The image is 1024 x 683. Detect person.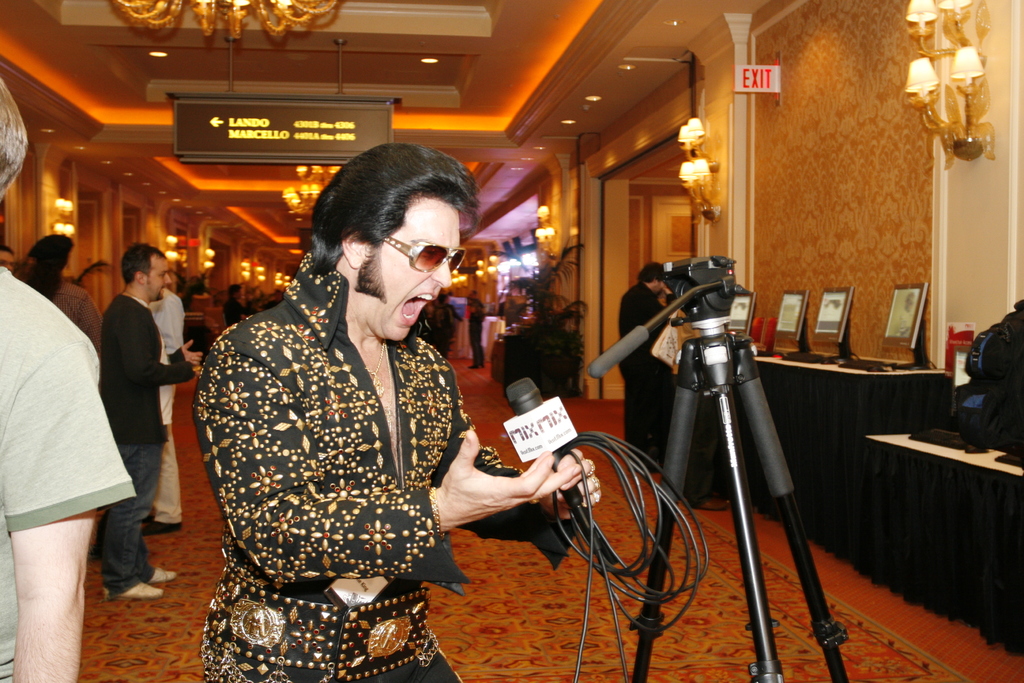
Detection: left=227, top=283, right=248, bottom=320.
